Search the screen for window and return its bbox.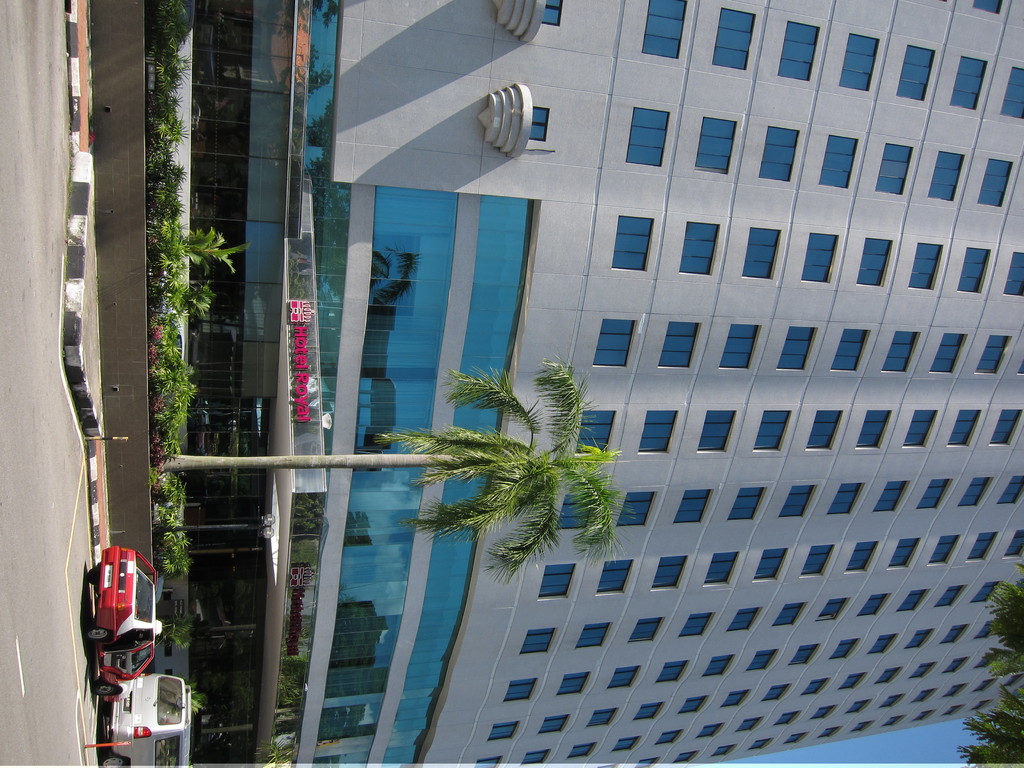
Found: select_region(882, 319, 927, 380).
